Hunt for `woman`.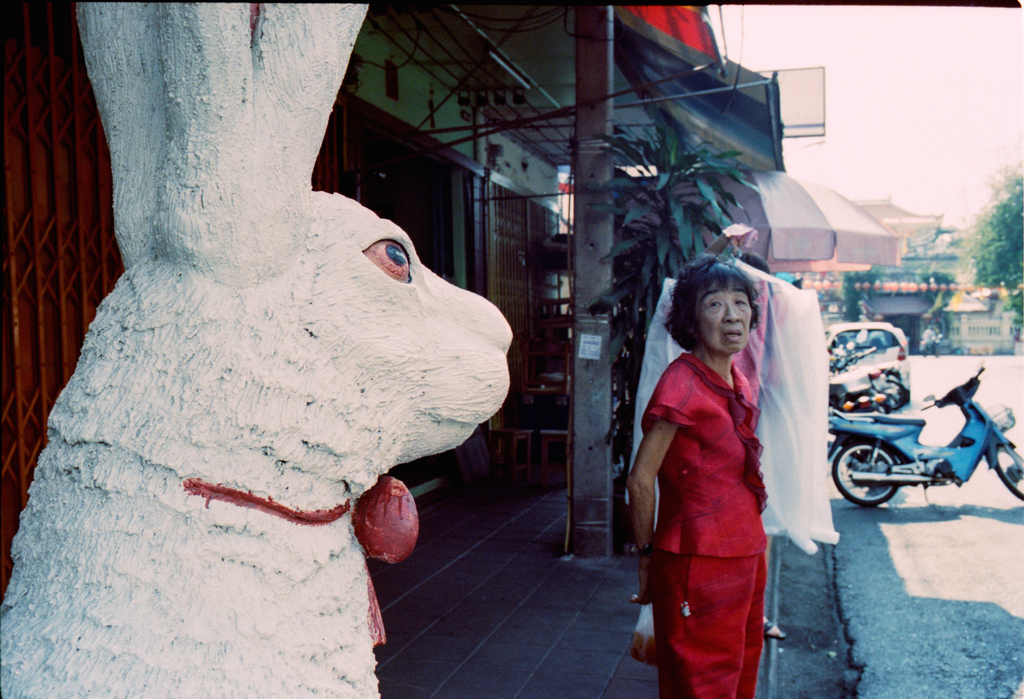
Hunted down at 633,246,788,692.
